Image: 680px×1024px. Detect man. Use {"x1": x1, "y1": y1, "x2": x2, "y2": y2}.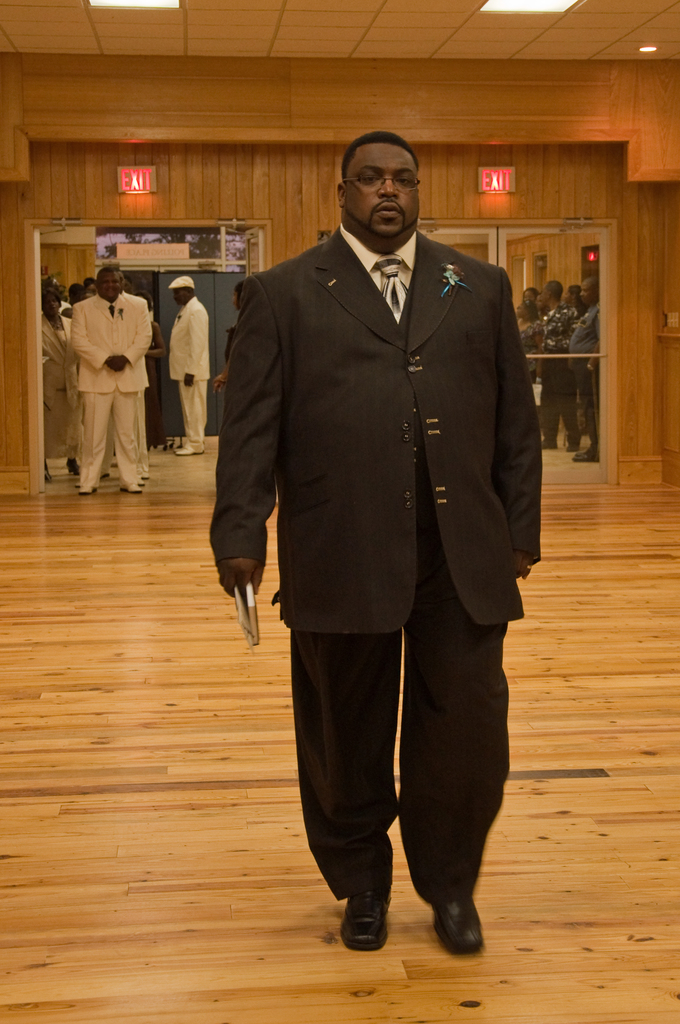
{"x1": 534, "y1": 271, "x2": 578, "y2": 451}.
